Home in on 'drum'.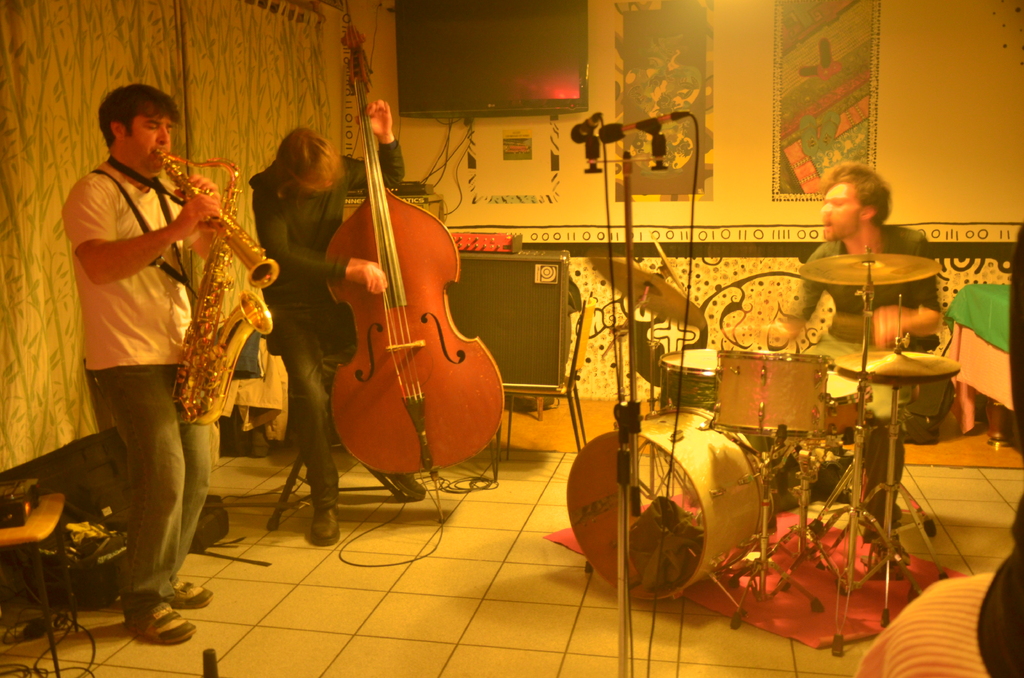
Homed in at 812/367/872/438.
